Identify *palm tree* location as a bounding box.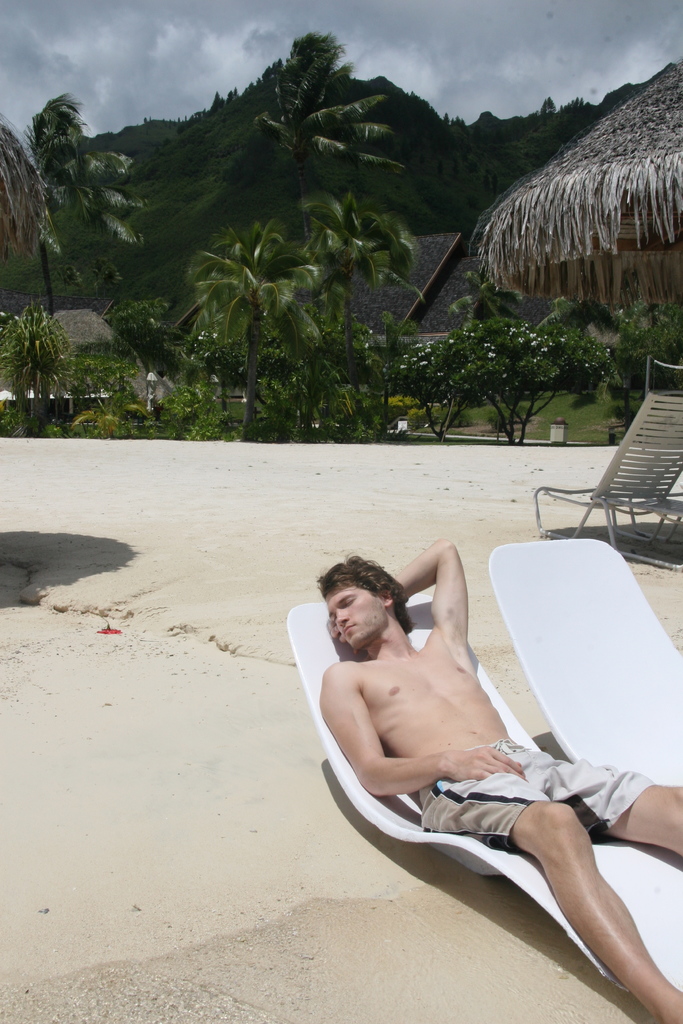
bbox=(444, 260, 523, 332).
